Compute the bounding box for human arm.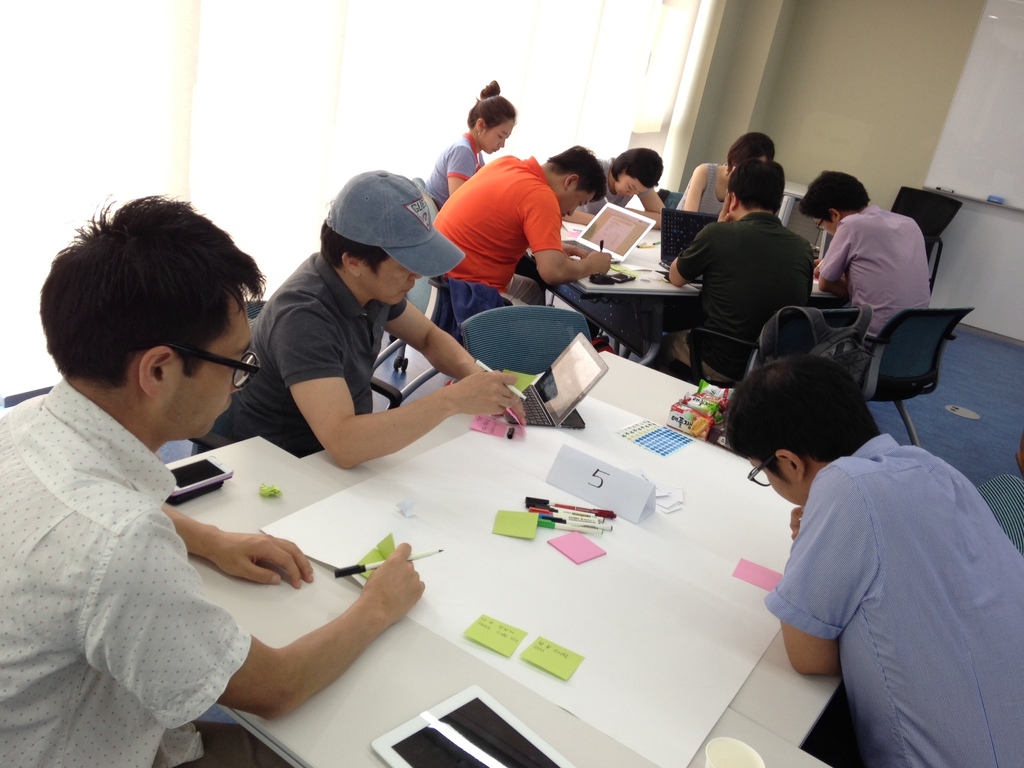
crop(518, 192, 609, 291).
